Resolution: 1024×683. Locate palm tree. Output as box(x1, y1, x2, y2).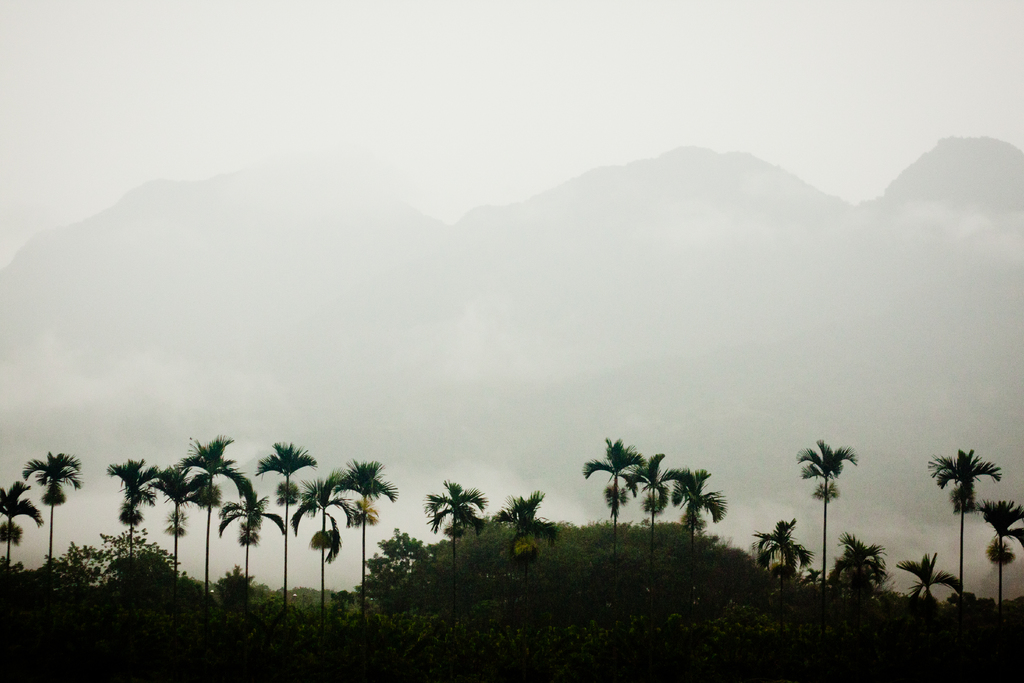
box(748, 514, 822, 630).
